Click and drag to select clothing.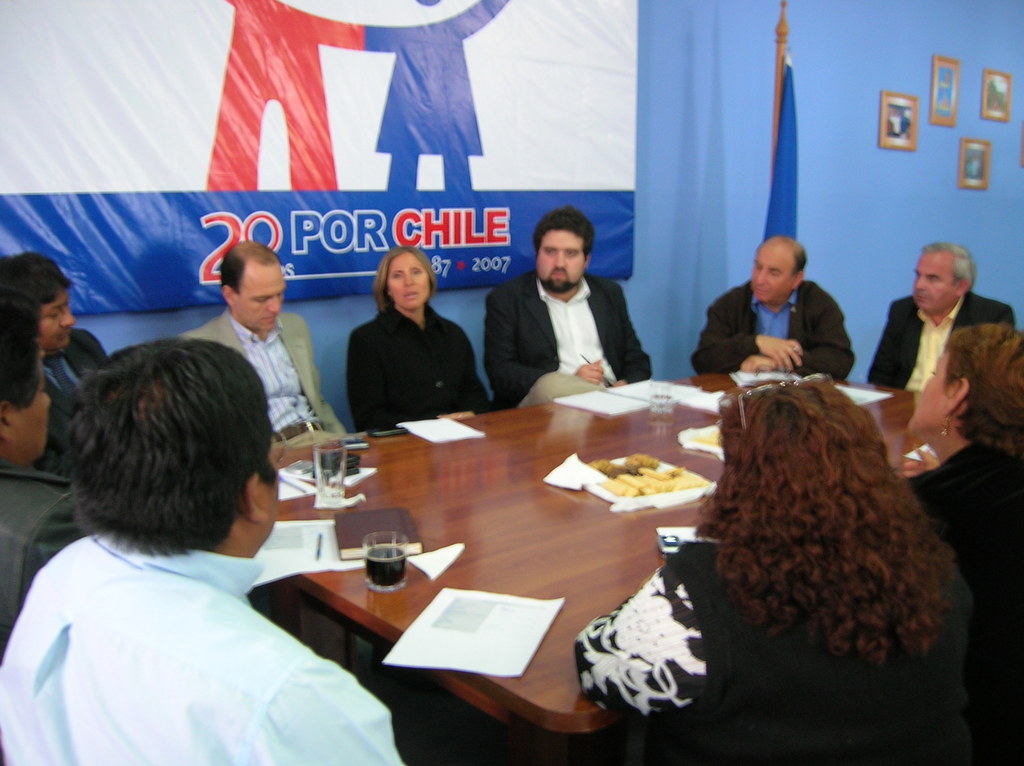
Selection: 481:269:653:411.
